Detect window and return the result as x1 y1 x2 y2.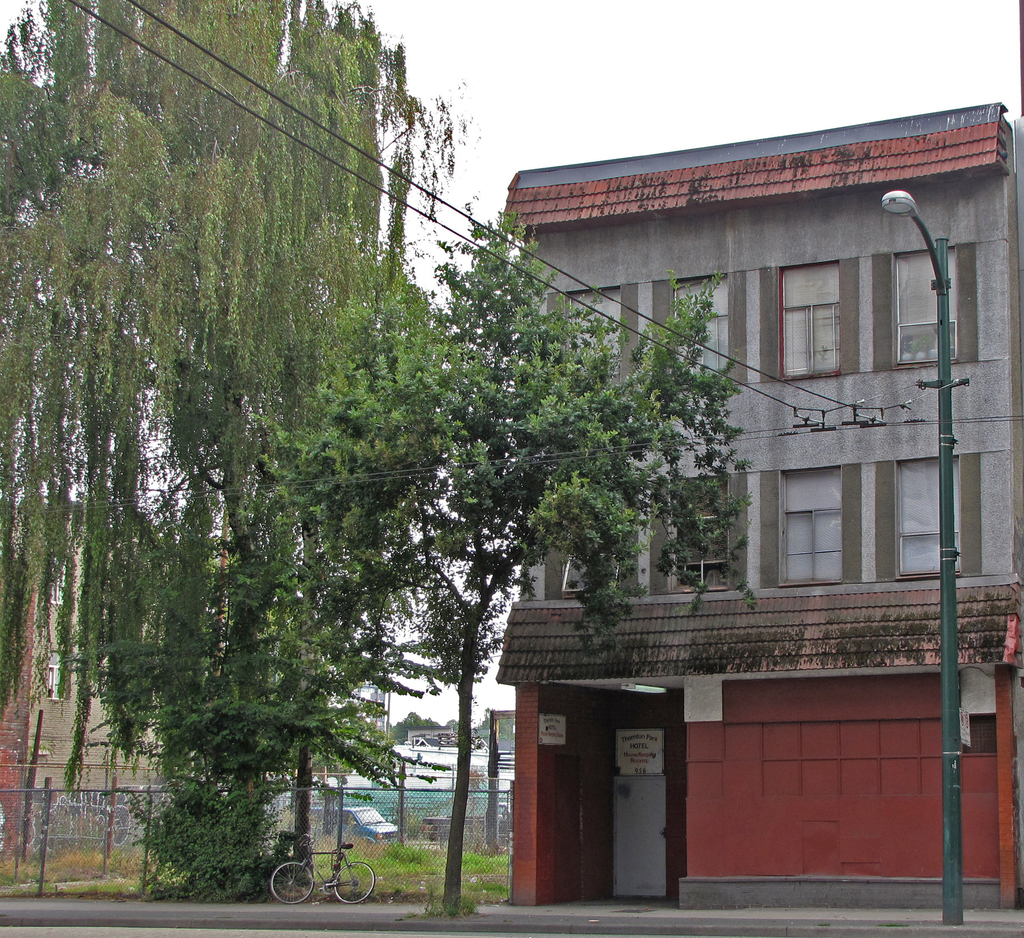
559 287 619 384.
